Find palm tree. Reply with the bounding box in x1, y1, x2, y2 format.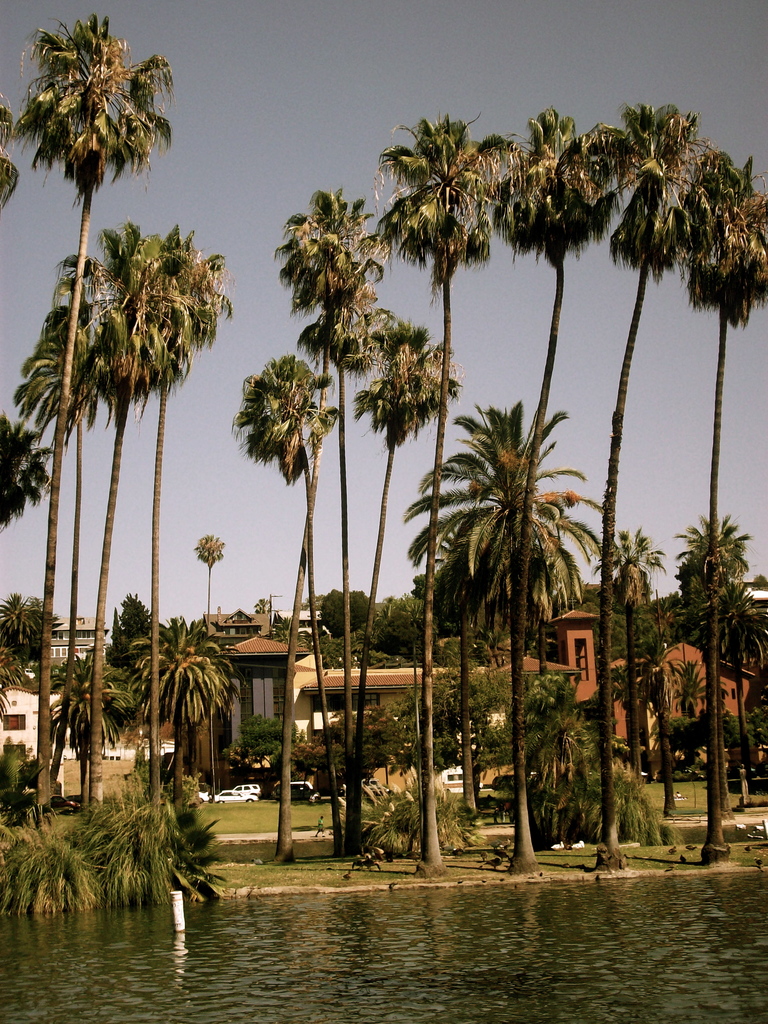
230, 351, 311, 820.
